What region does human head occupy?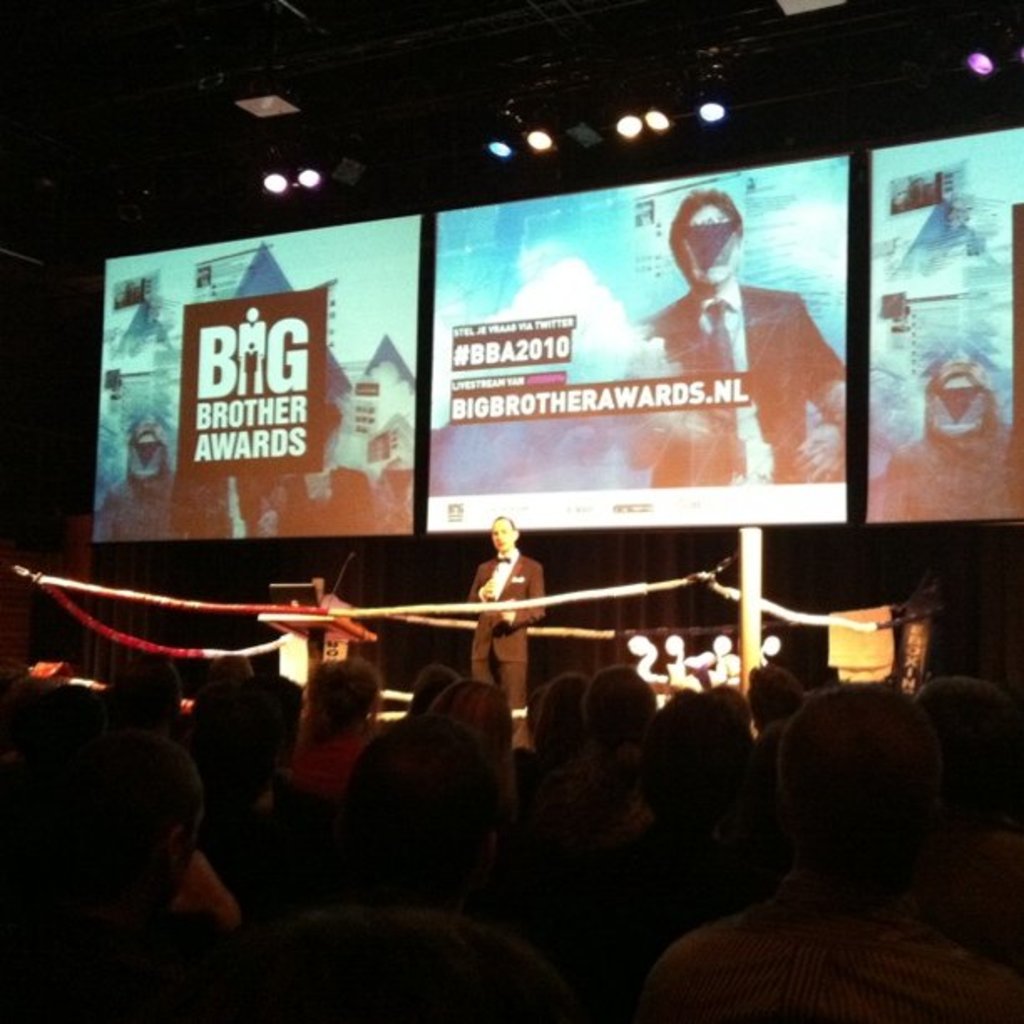
[664, 184, 745, 279].
